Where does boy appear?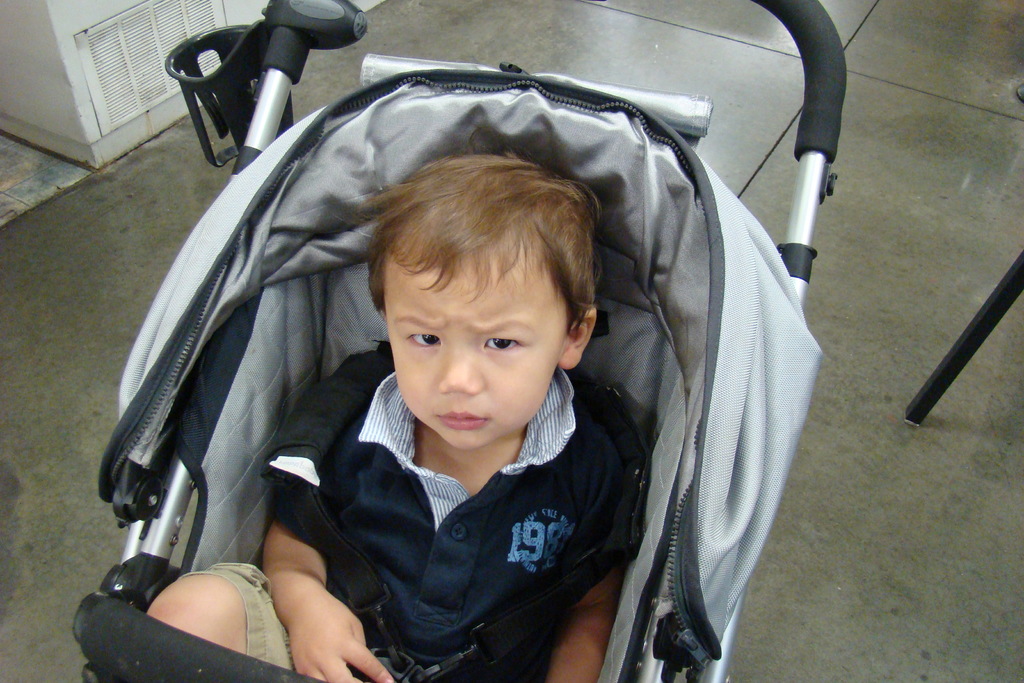
Appears at 285,107,650,682.
